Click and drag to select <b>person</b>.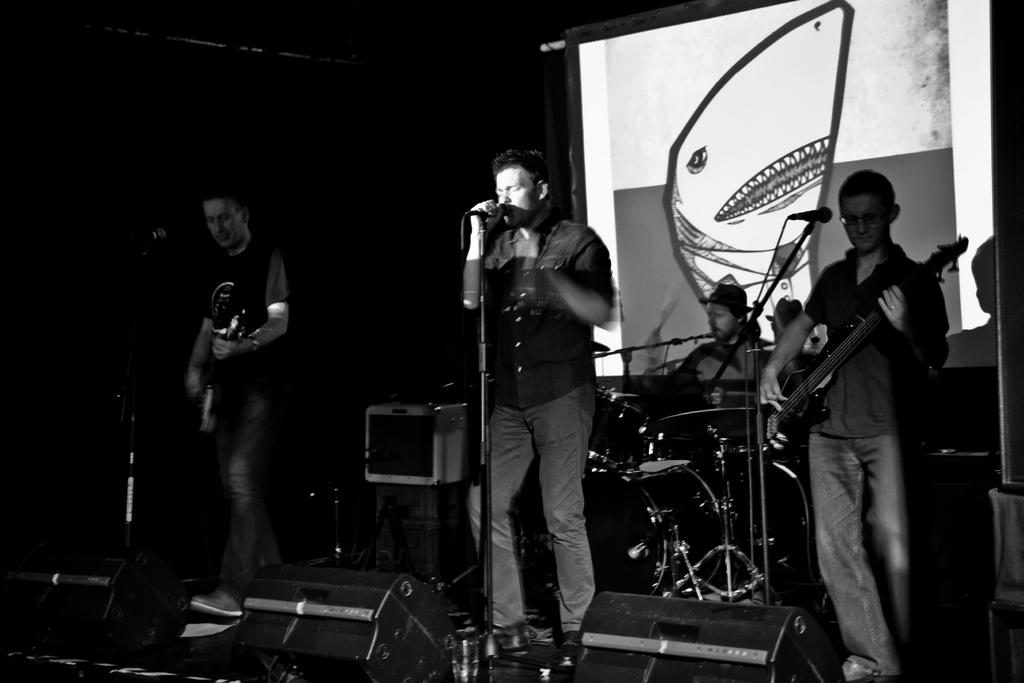
Selection: box(776, 134, 950, 682).
